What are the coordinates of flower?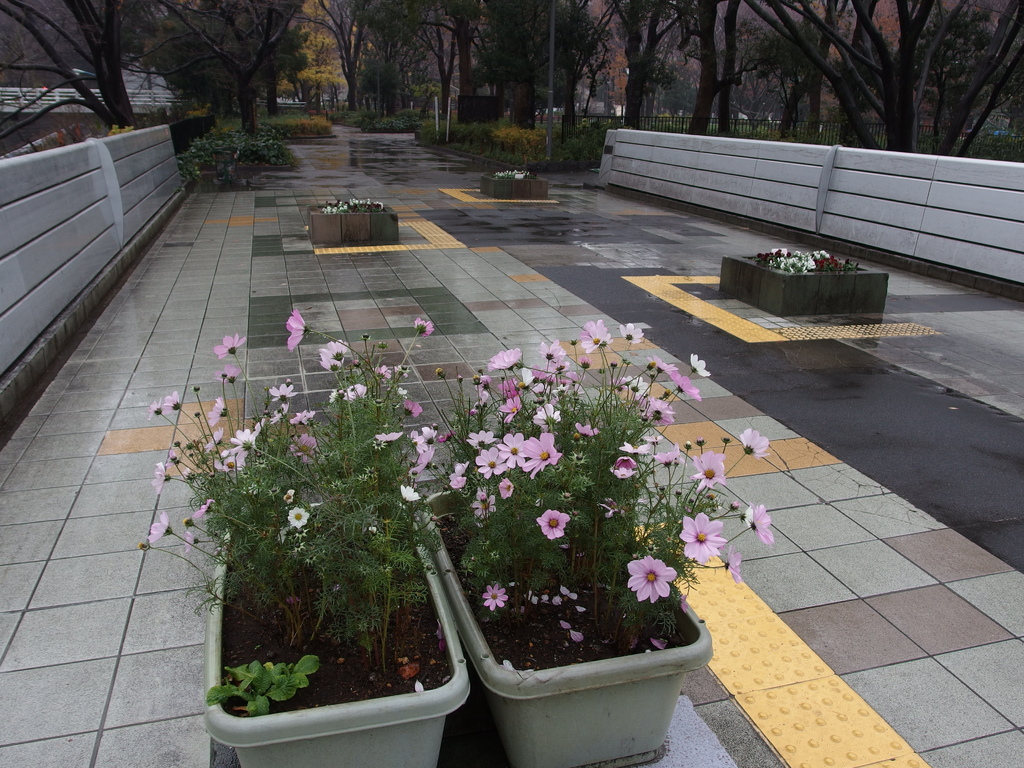
x1=319, y1=350, x2=346, y2=374.
